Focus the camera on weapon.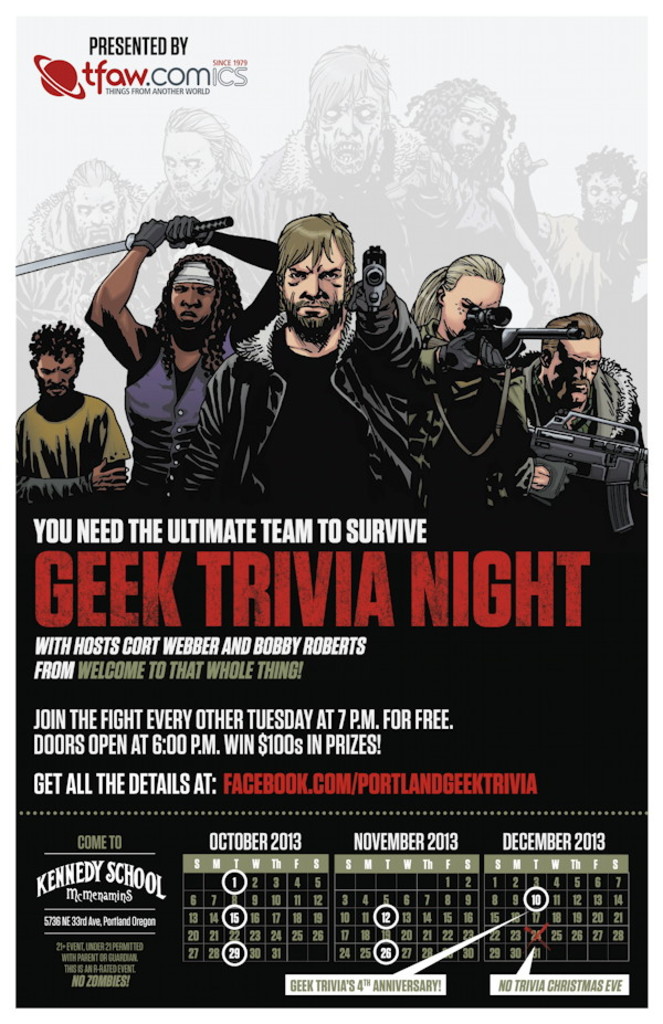
Focus region: bbox(516, 403, 650, 535).
